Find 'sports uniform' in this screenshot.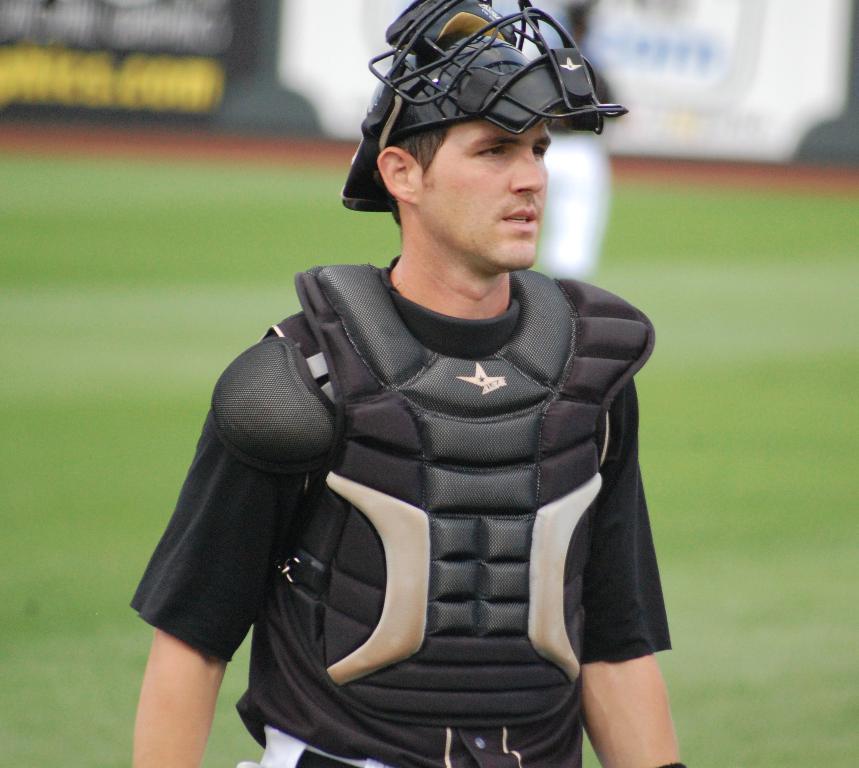
The bounding box for 'sports uniform' is left=121, top=0, right=674, bottom=767.
